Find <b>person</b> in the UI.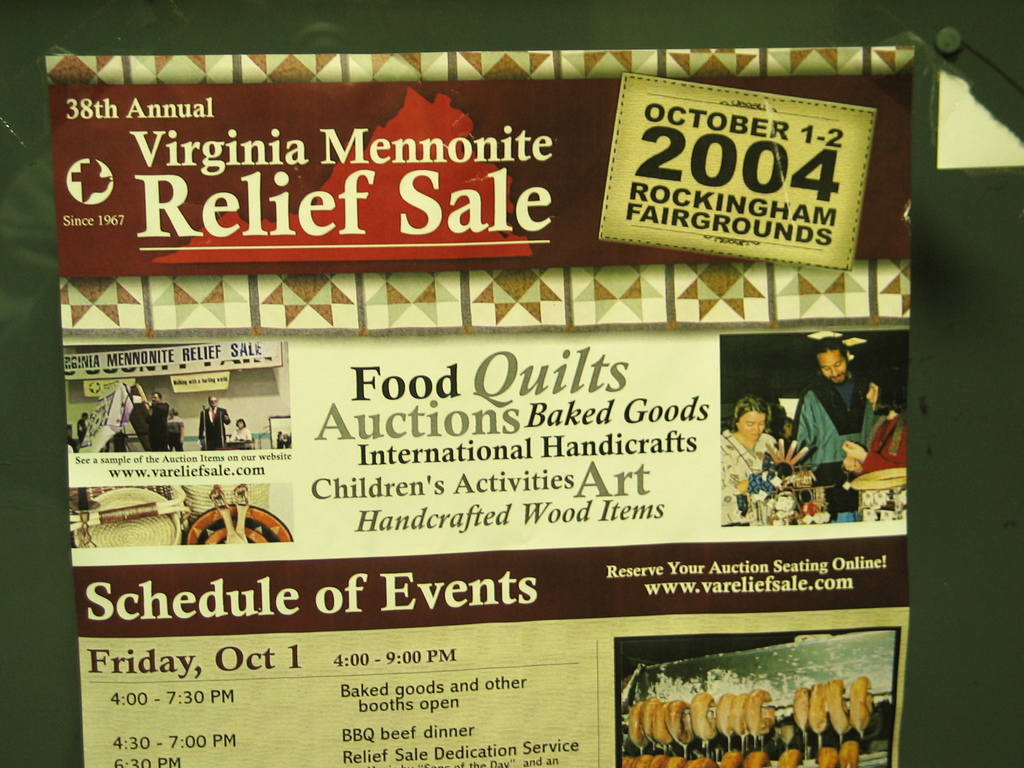
UI element at [842,362,911,475].
